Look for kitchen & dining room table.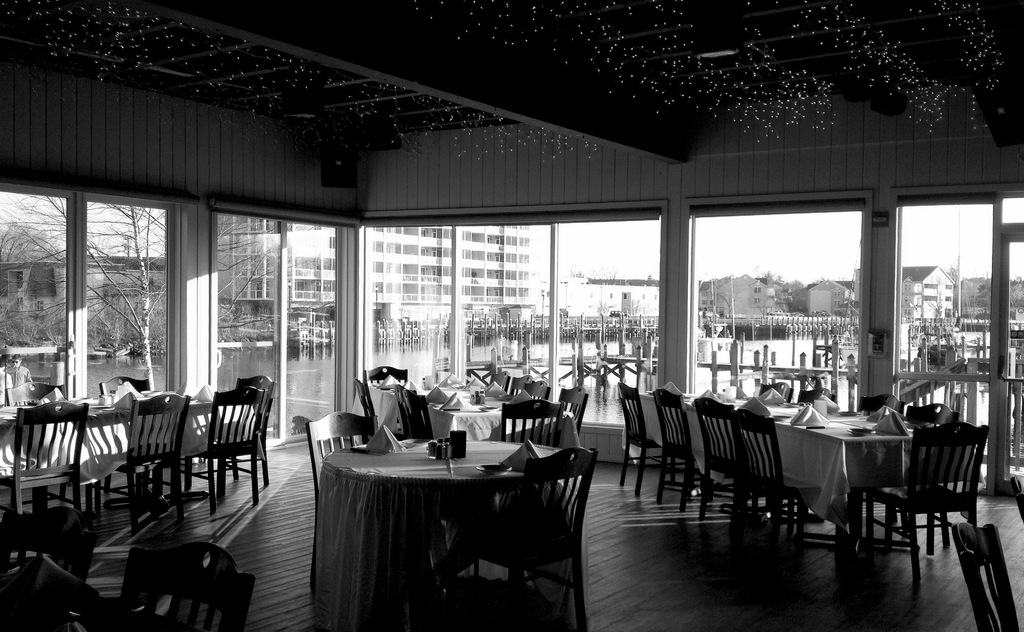
Found: rect(614, 379, 995, 583).
